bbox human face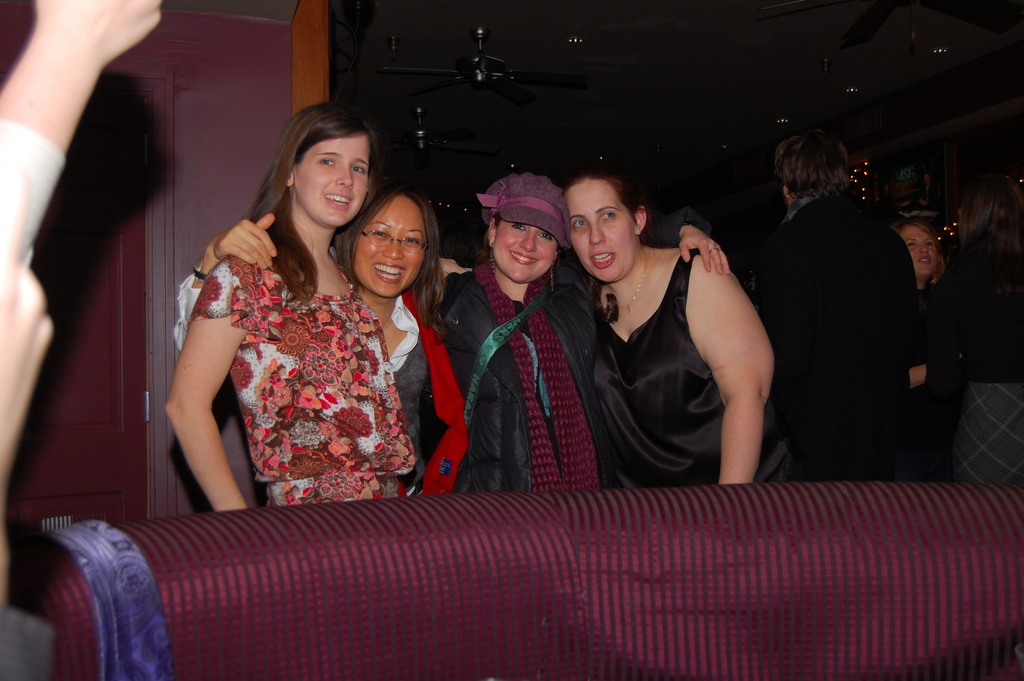
Rect(293, 133, 371, 226)
